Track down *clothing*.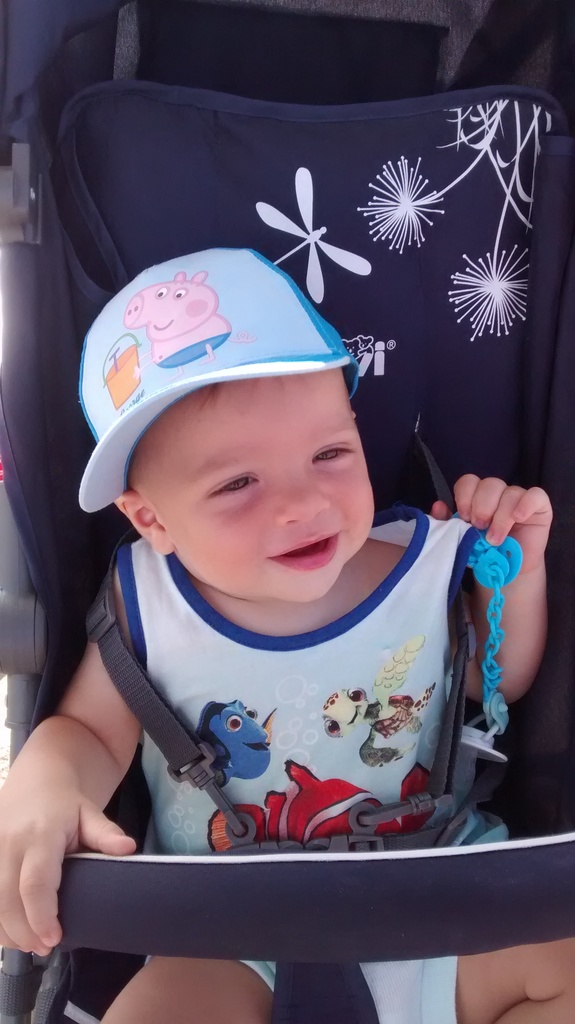
Tracked to locate(115, 509, 506, 1023).
